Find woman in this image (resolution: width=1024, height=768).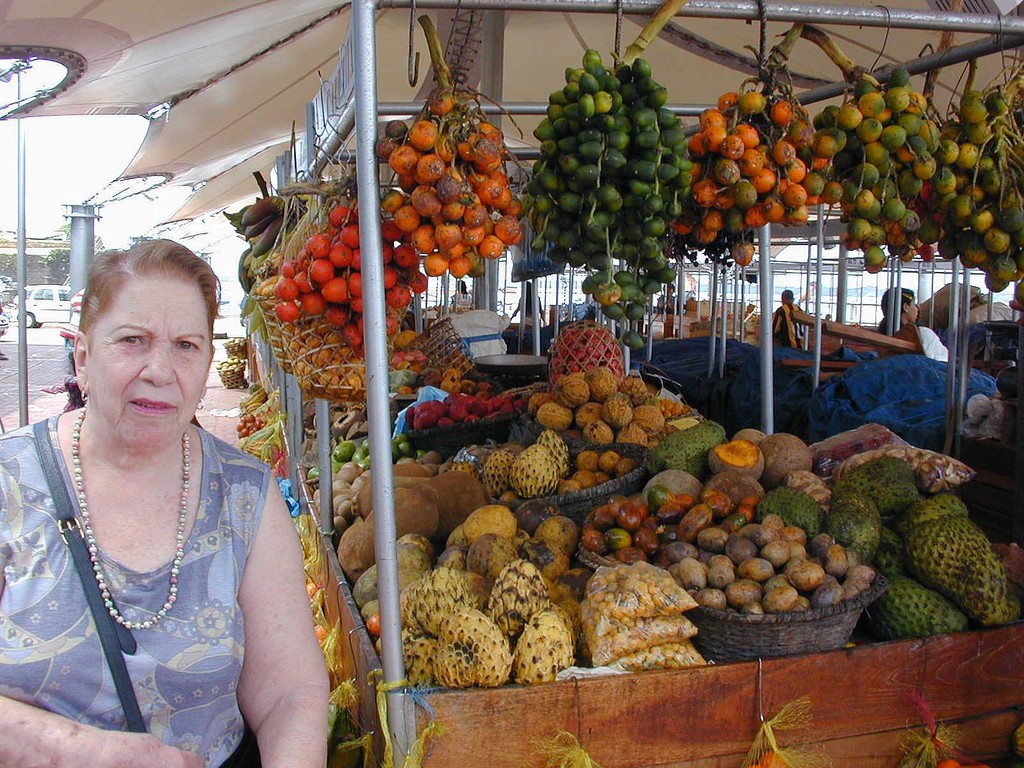
{"left": 770, "top": 292, "right": 804, "bottom": 351}.
